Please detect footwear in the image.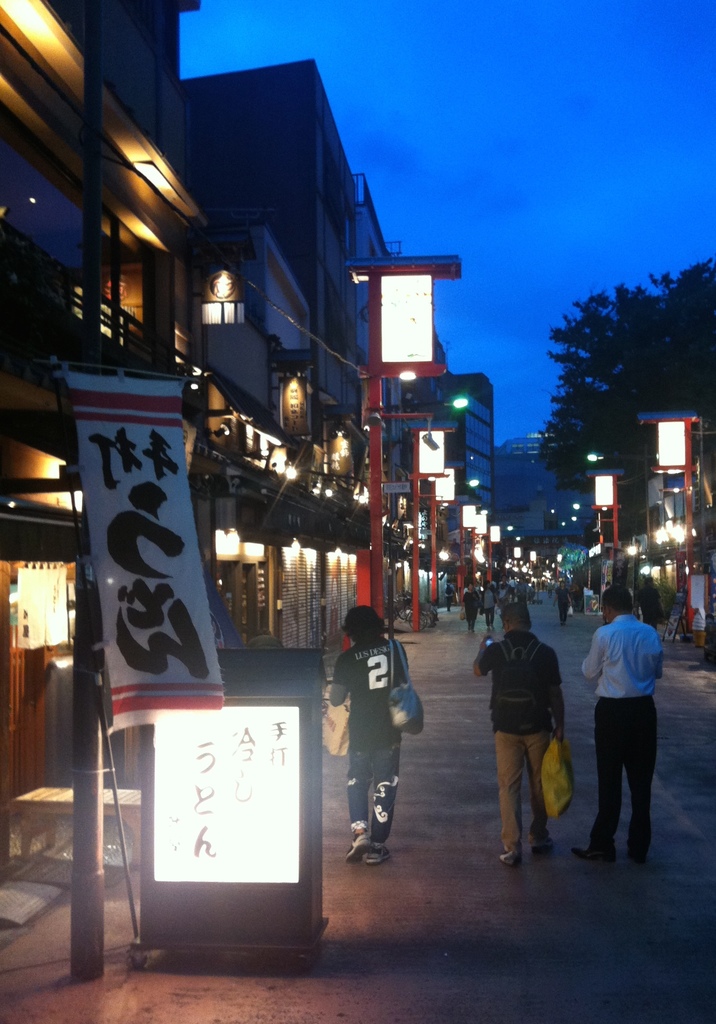
(x1=343, y1=826, x2=373, y2=861).
